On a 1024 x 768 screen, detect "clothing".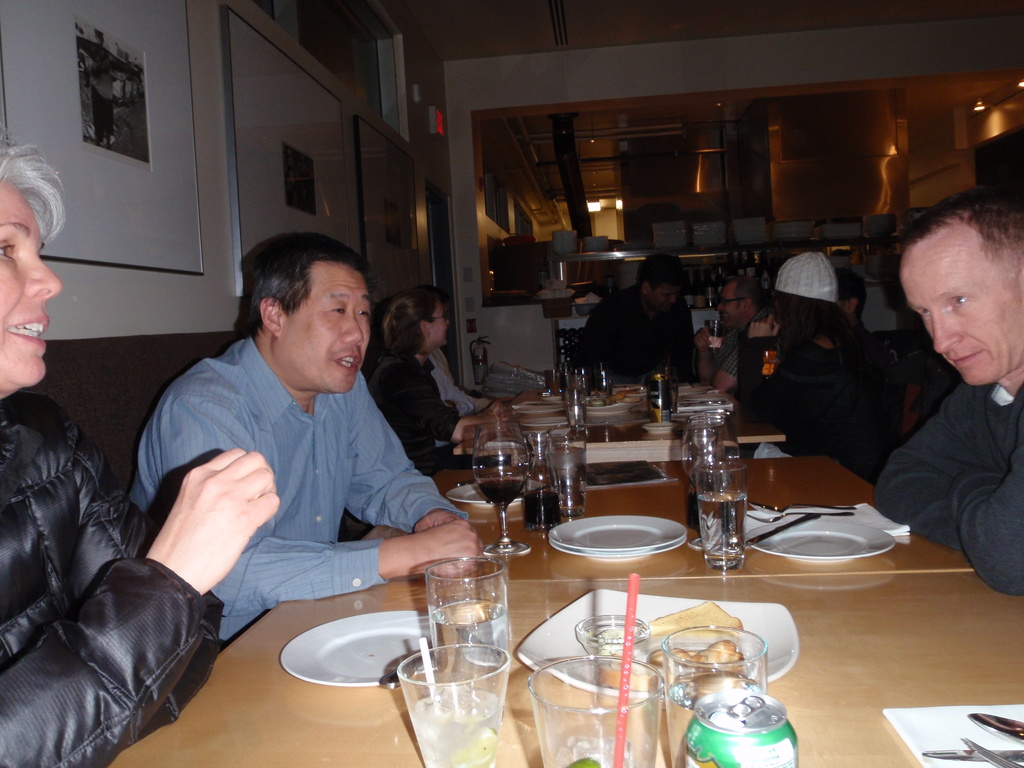
846,381,1023,597.
